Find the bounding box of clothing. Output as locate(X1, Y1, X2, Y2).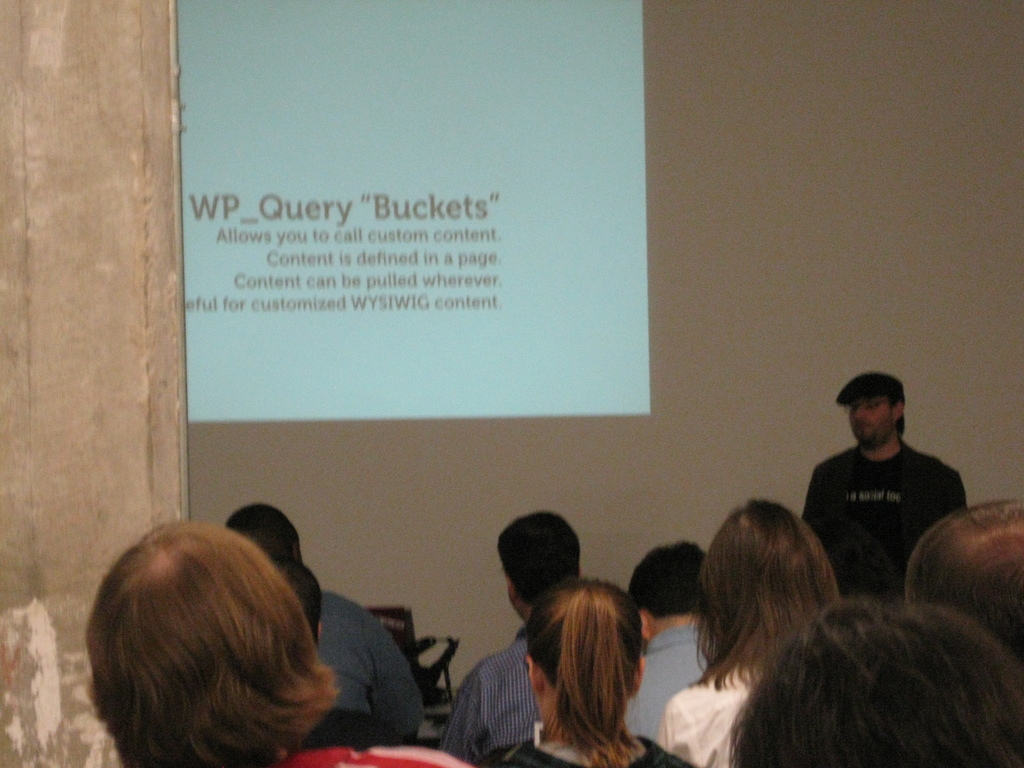
locate(438, 625, 545, 758).
